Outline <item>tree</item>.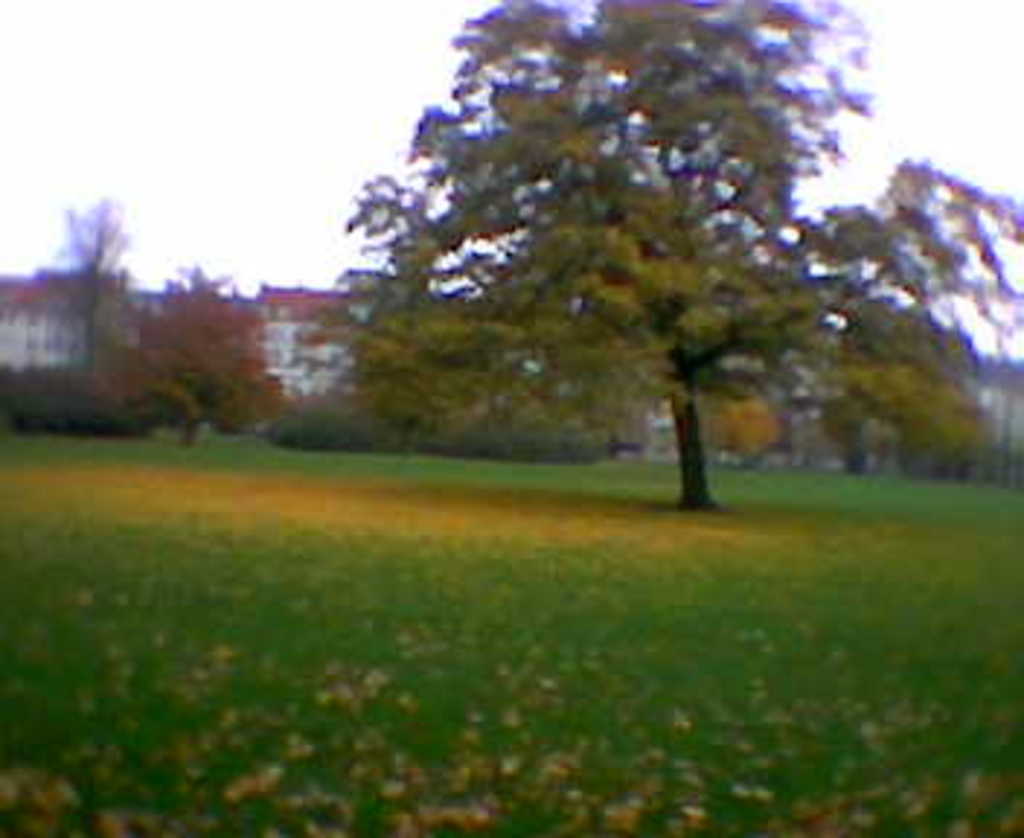
Outline: 276,15,960,512.
